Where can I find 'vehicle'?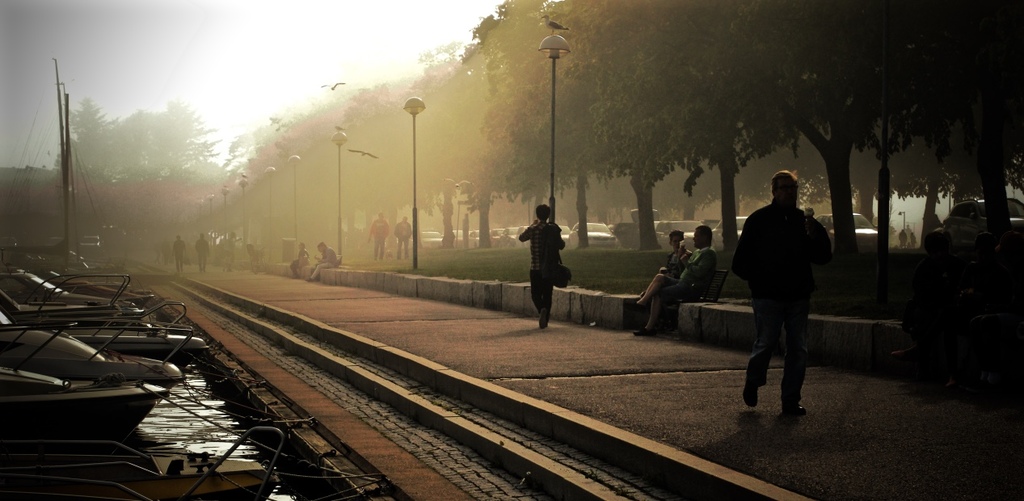
You can find it at <box>27,275,155,303</box>.
